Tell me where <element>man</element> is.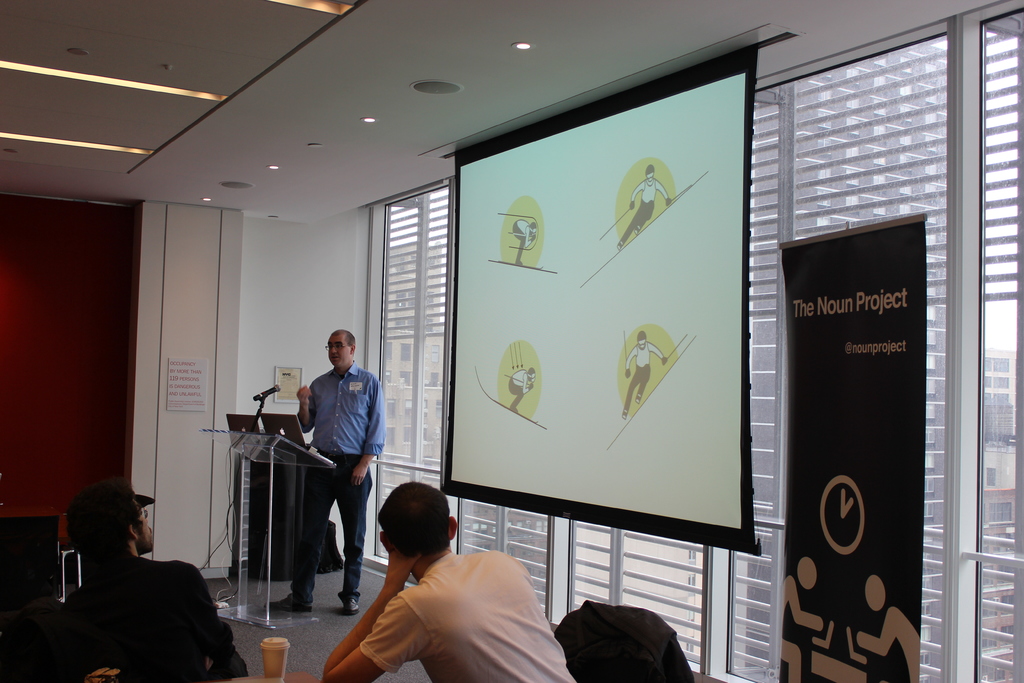
<element>man</element> is at [38, 477, 250, 682].
